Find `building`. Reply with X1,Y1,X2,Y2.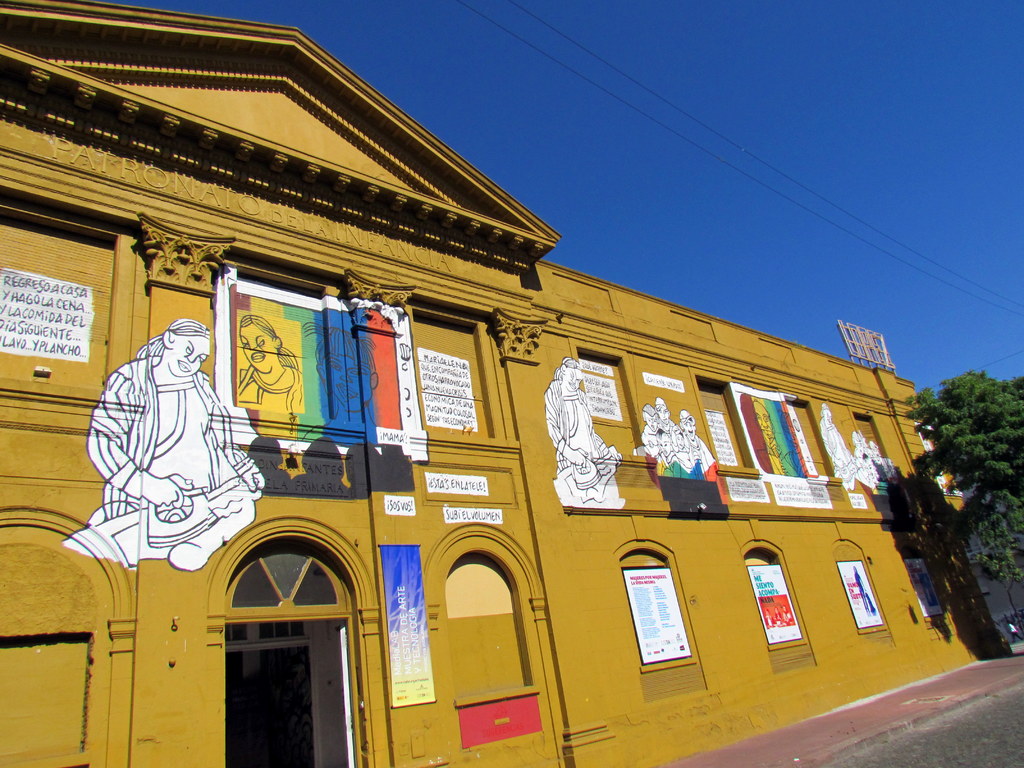
0,0,963,767.
